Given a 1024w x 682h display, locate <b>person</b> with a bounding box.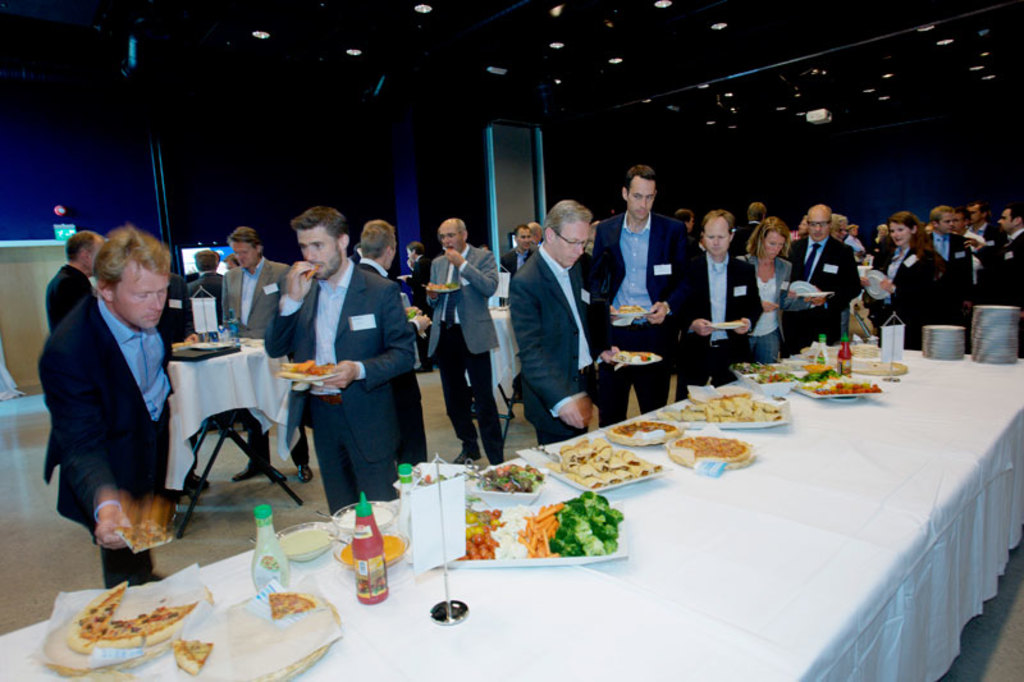
Located: select_region(676, 209, 764, 403).
